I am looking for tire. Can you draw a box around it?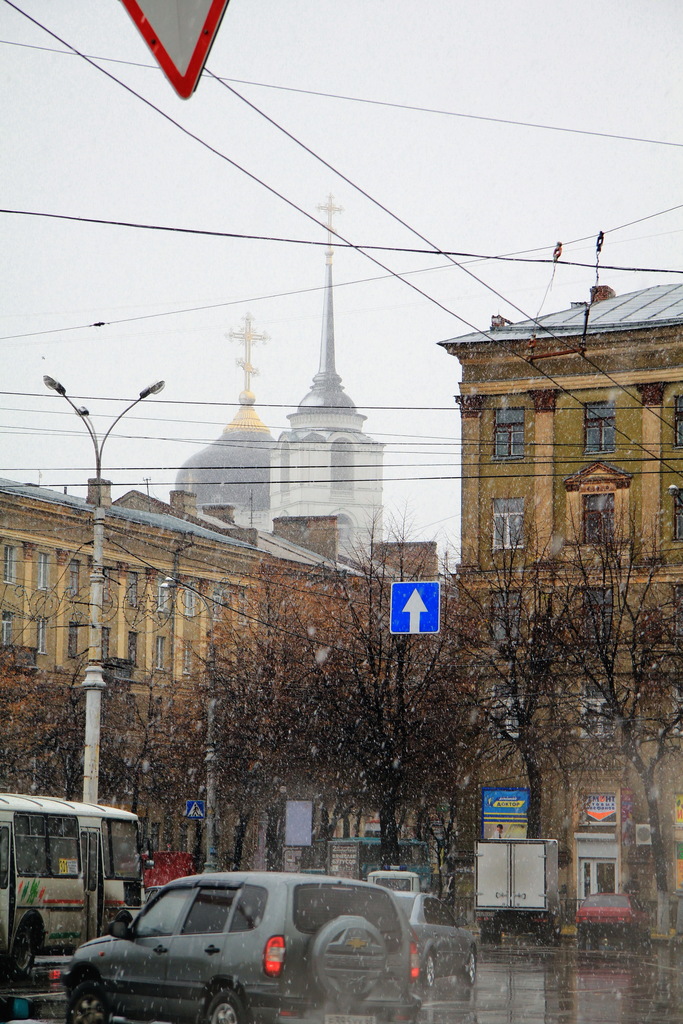
Sure, the bounding box is detection(460, 951, 478, 986).
